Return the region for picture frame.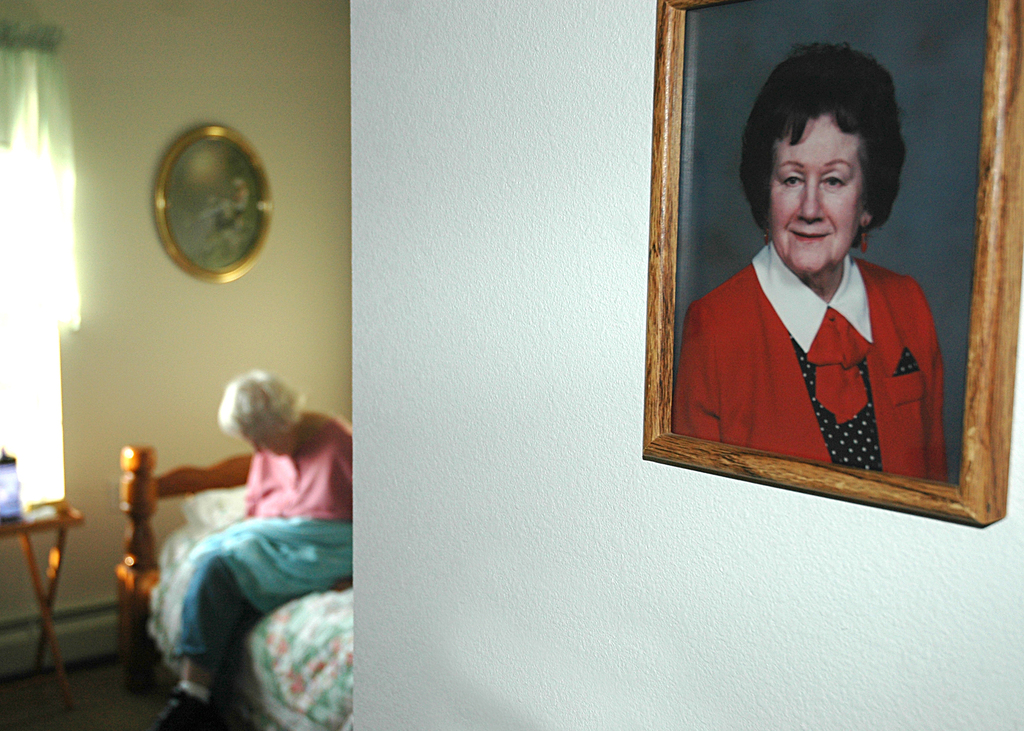
[left=632, top=38, right=1023, bottom=501].
